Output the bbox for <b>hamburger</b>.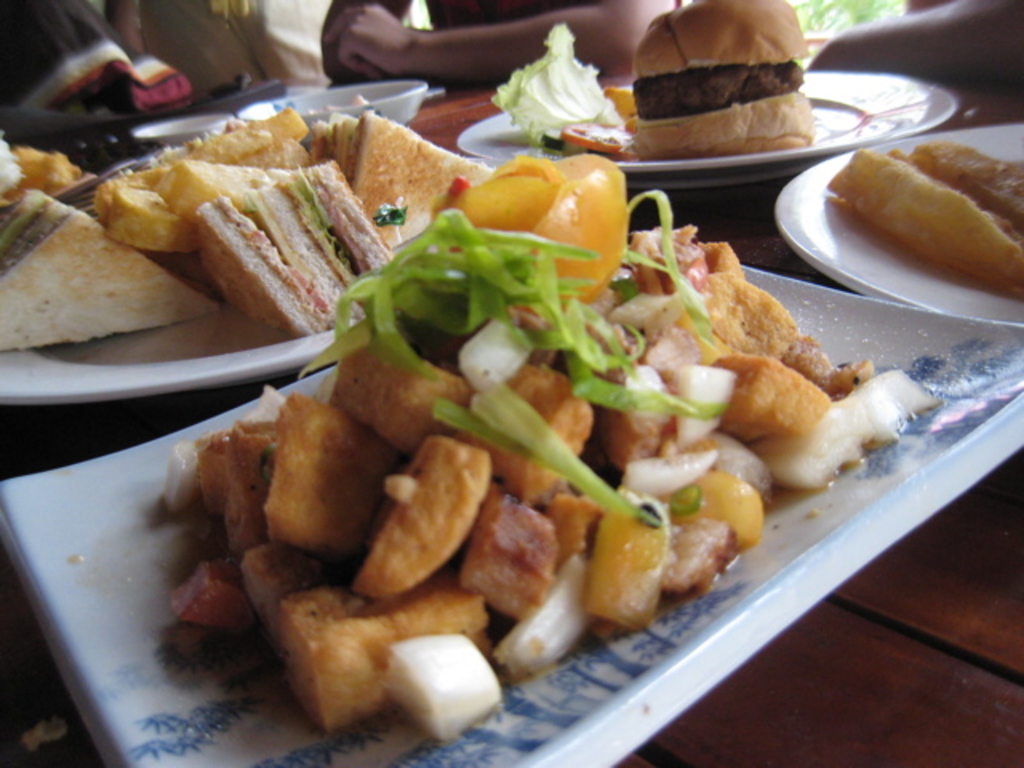
632 0 808 168.
